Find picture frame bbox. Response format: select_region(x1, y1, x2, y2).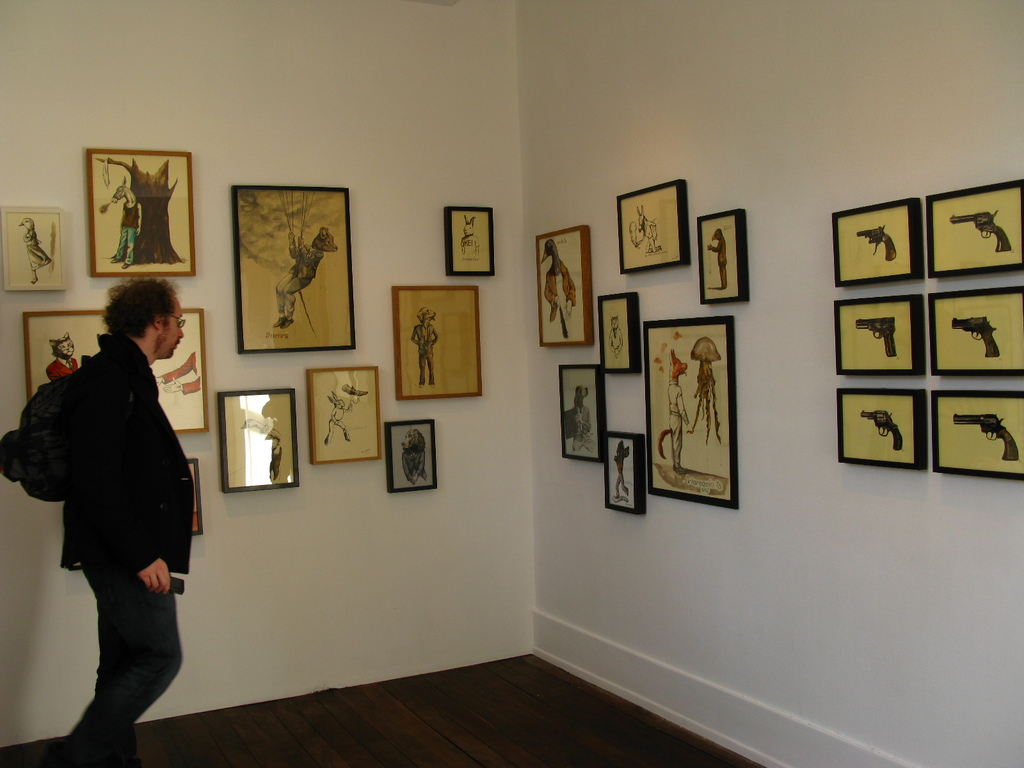
select_region(390, 282, 481, 401).
